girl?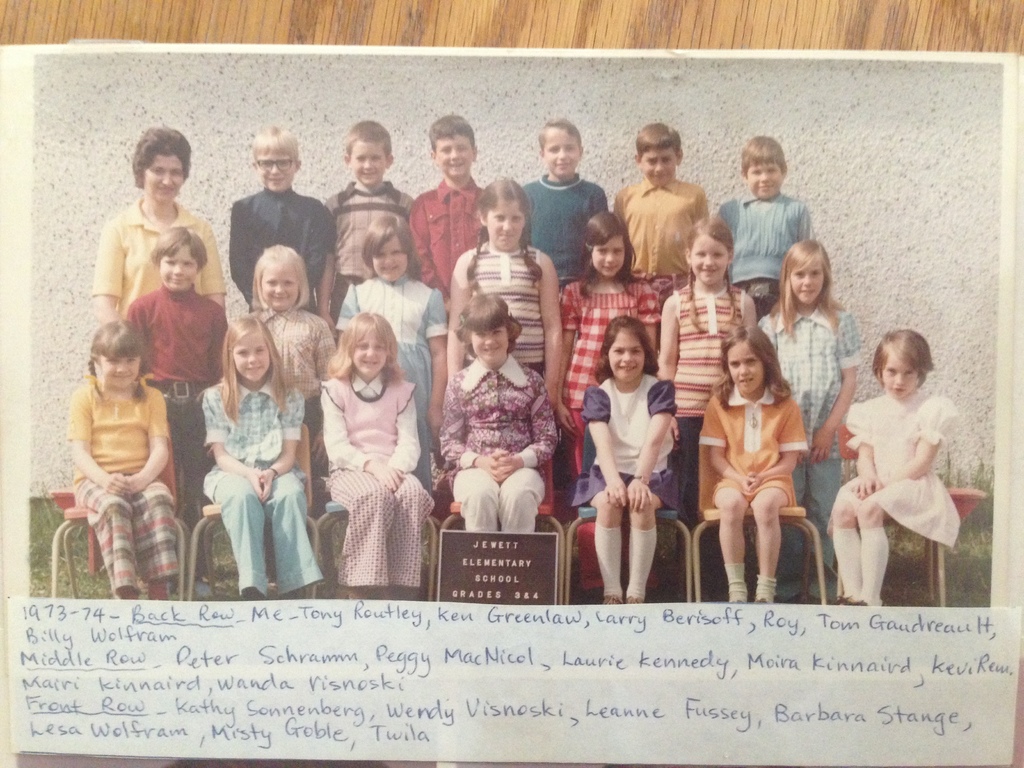
[201,311,319,600]
